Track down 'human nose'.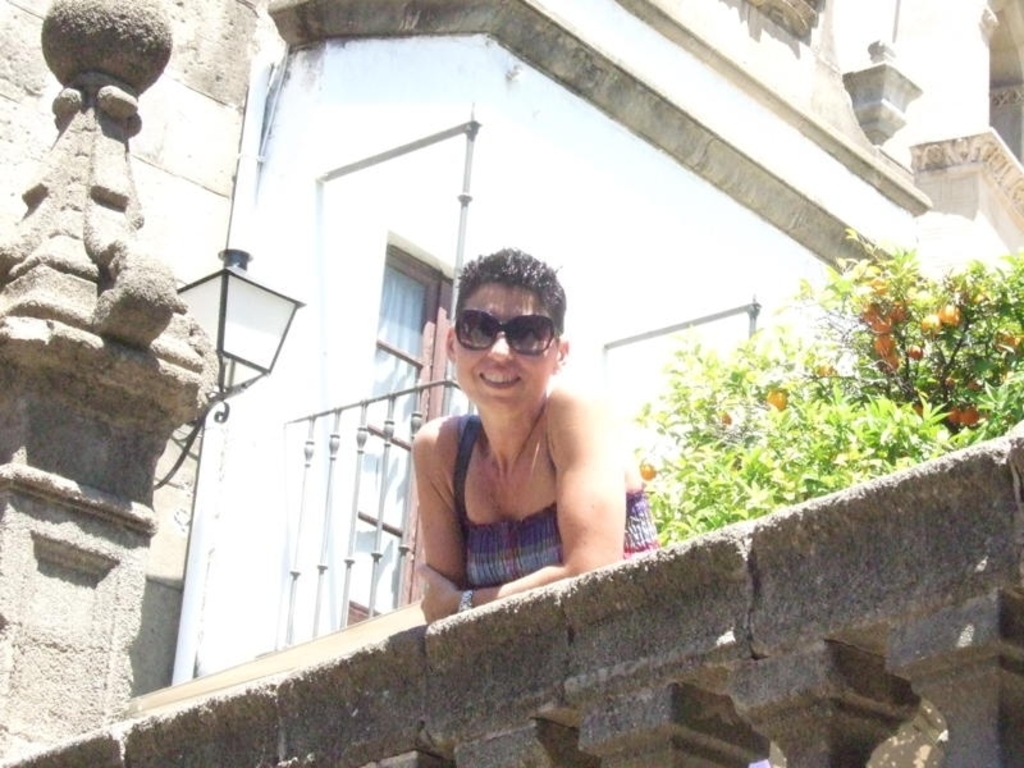
Tracked to 488:332:516:361.
